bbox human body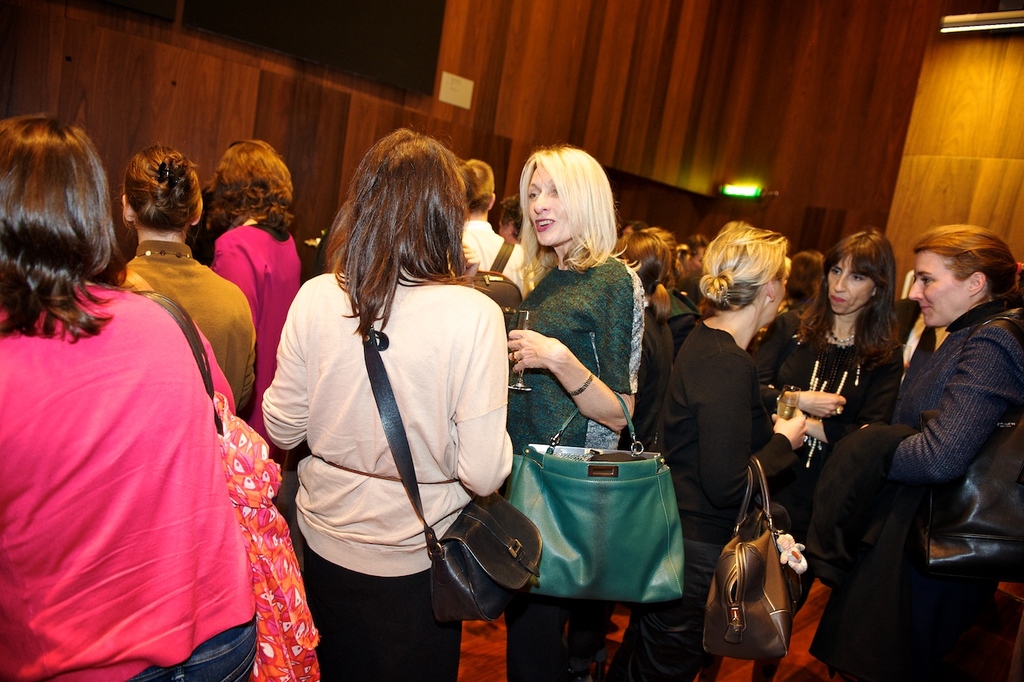
(x1=259, y1=128, x2=512, y2=681)
